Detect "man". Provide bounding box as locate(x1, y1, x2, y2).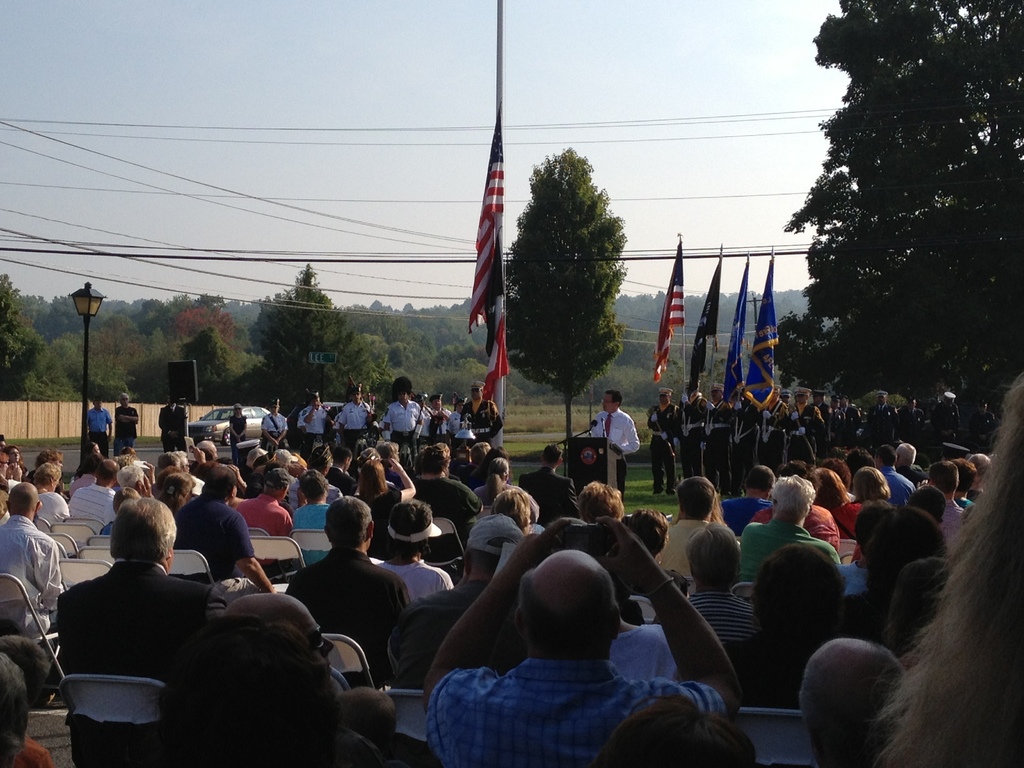
locate(895, 440, 932, 490).
